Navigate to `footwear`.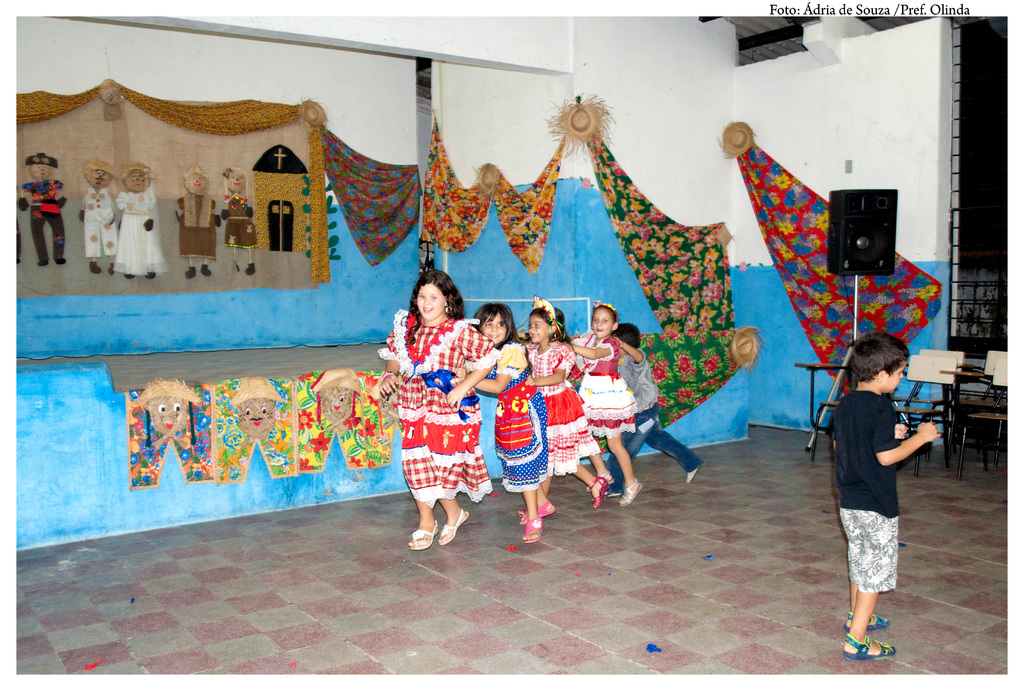
Navigation target: (591,474,604,511).
